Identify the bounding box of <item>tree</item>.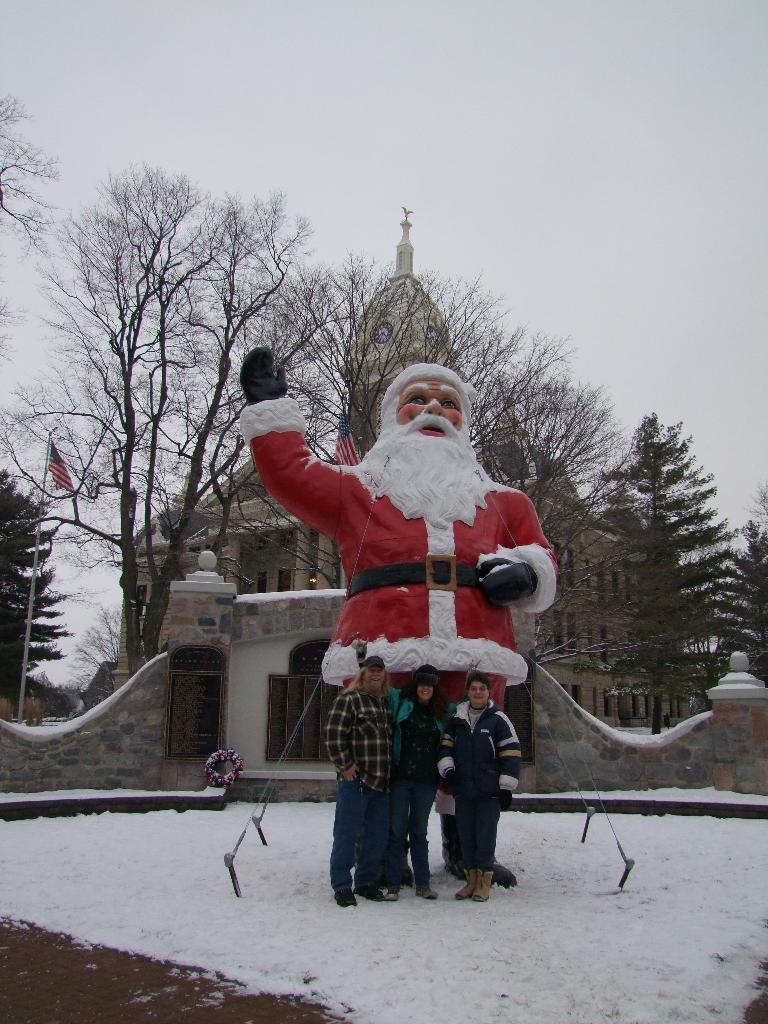
pyautogui.locateOnScreen(0, 460, 74, 715).
